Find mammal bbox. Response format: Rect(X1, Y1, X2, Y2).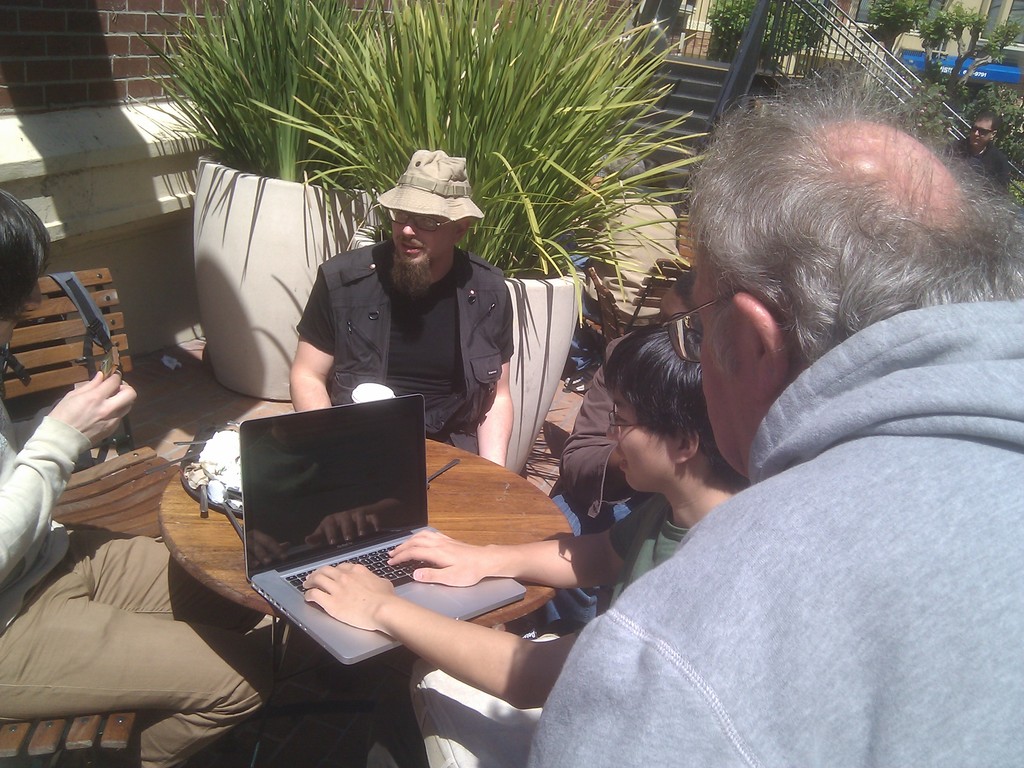
Rect(298, 331, 755, 714).
